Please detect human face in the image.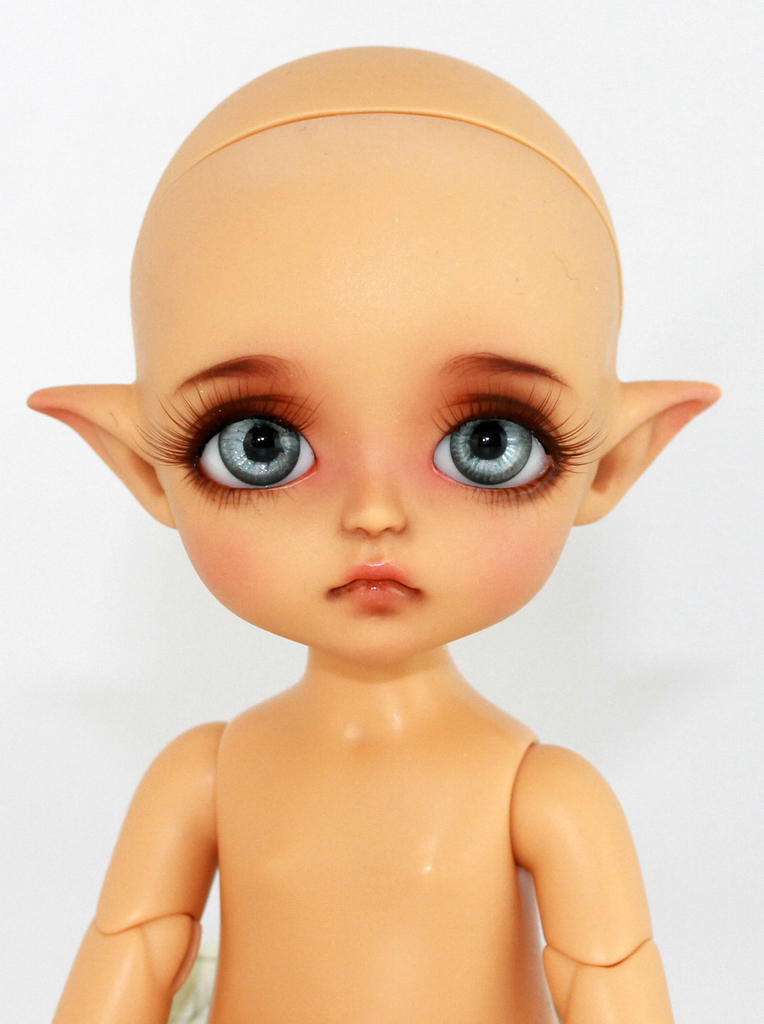
(178,114,571,678).
